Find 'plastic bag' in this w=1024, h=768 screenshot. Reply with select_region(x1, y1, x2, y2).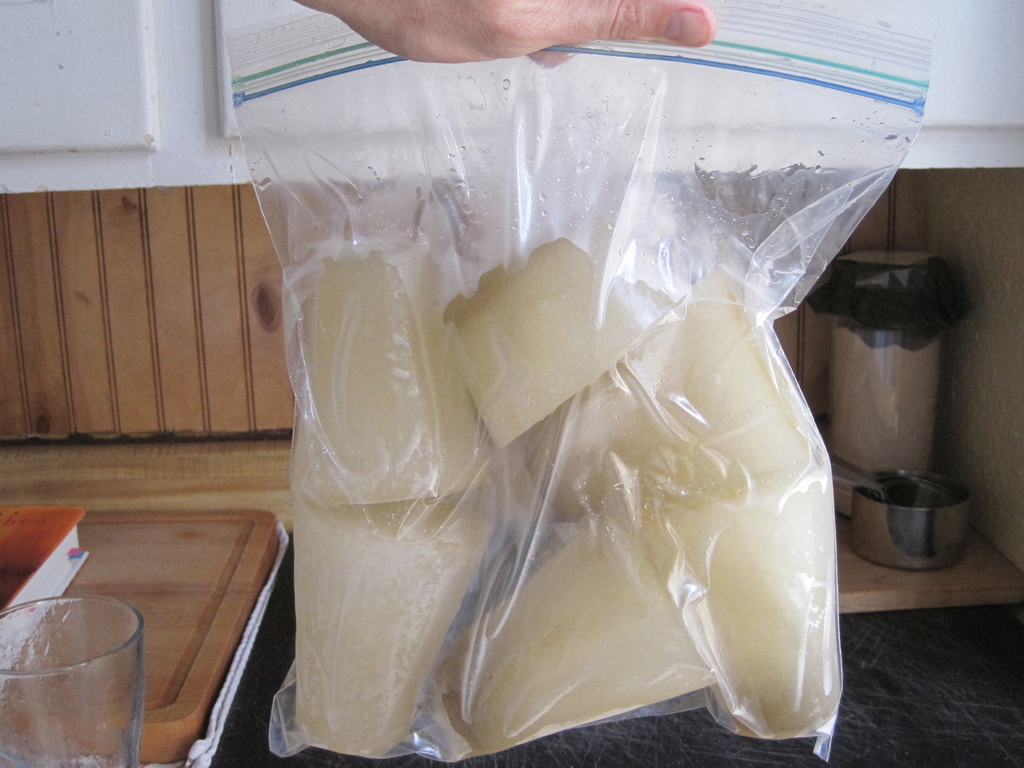
select_region(218, 0, 941, 757).
